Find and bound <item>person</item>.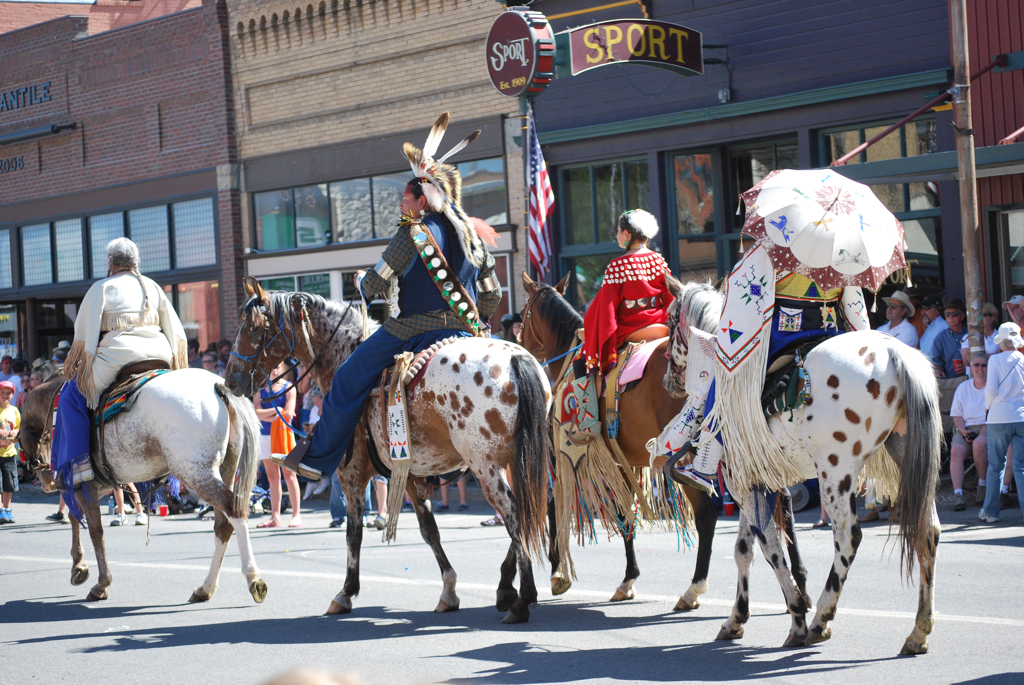
Bound: 561, 209, 691, 458.
